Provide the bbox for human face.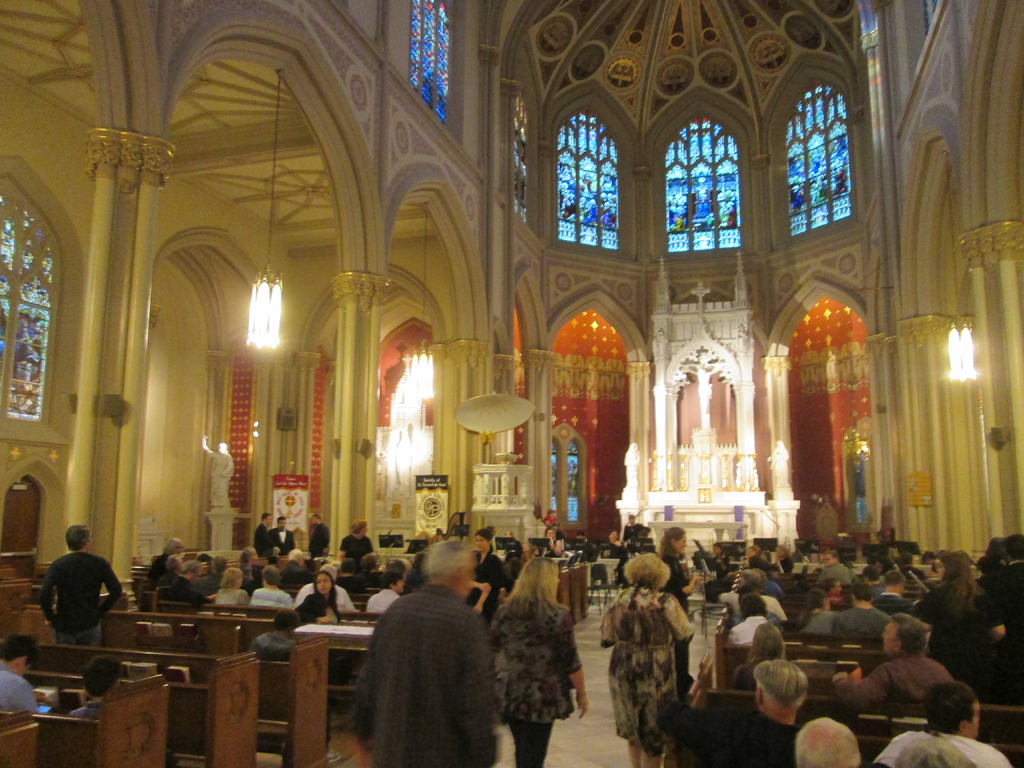
select_region(316, 575, 332, 592).
